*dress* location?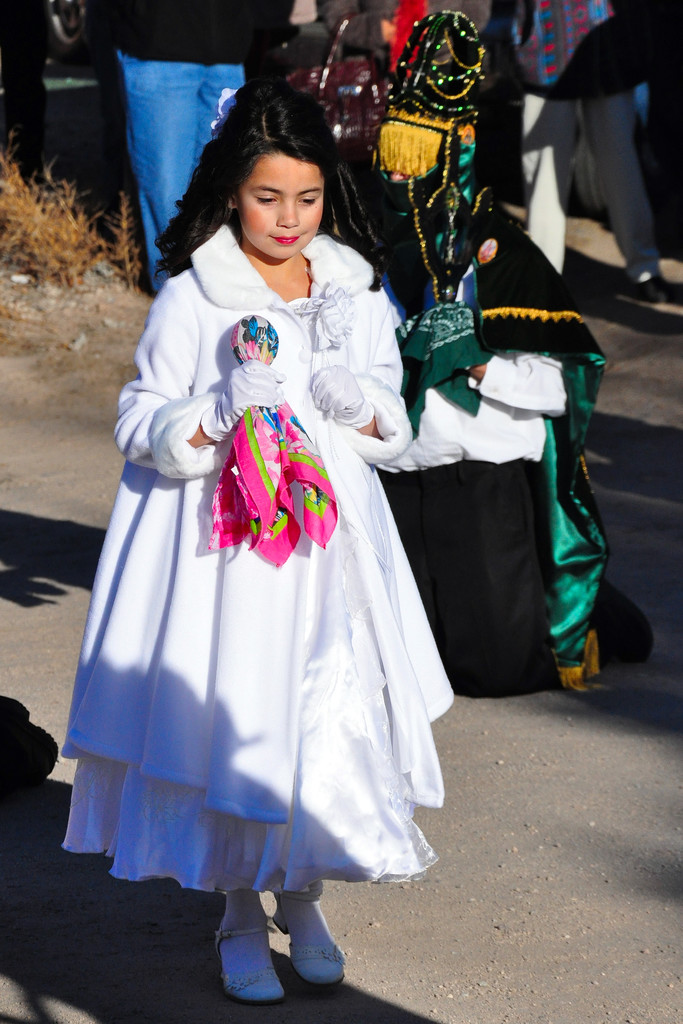
l=62, t=225, r=456, b=900
